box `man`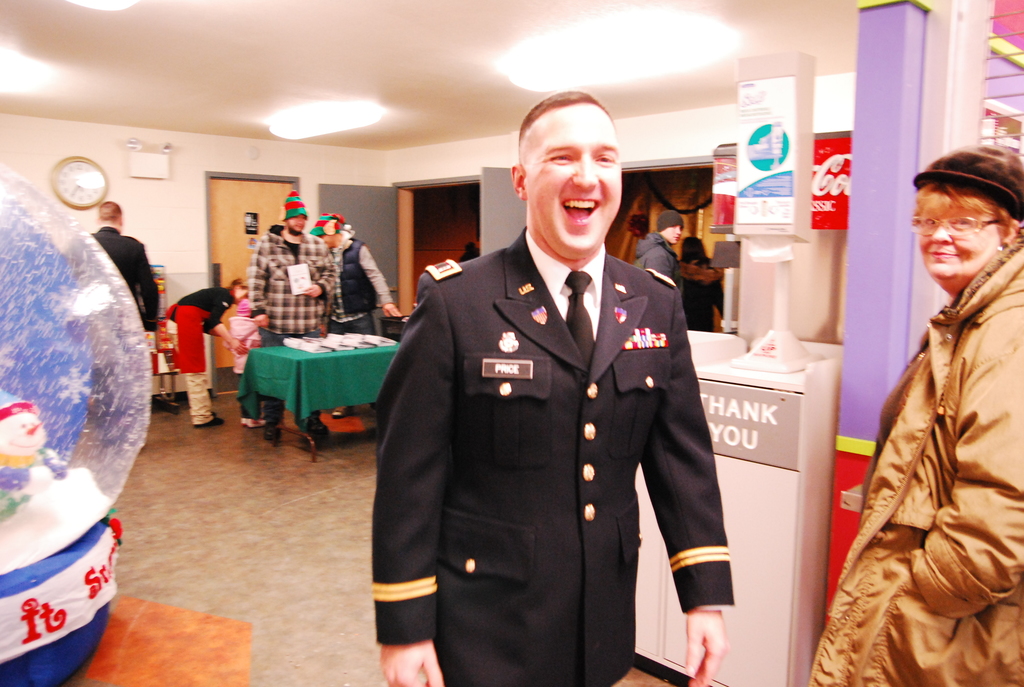
<box>633,207,687,288</box>
